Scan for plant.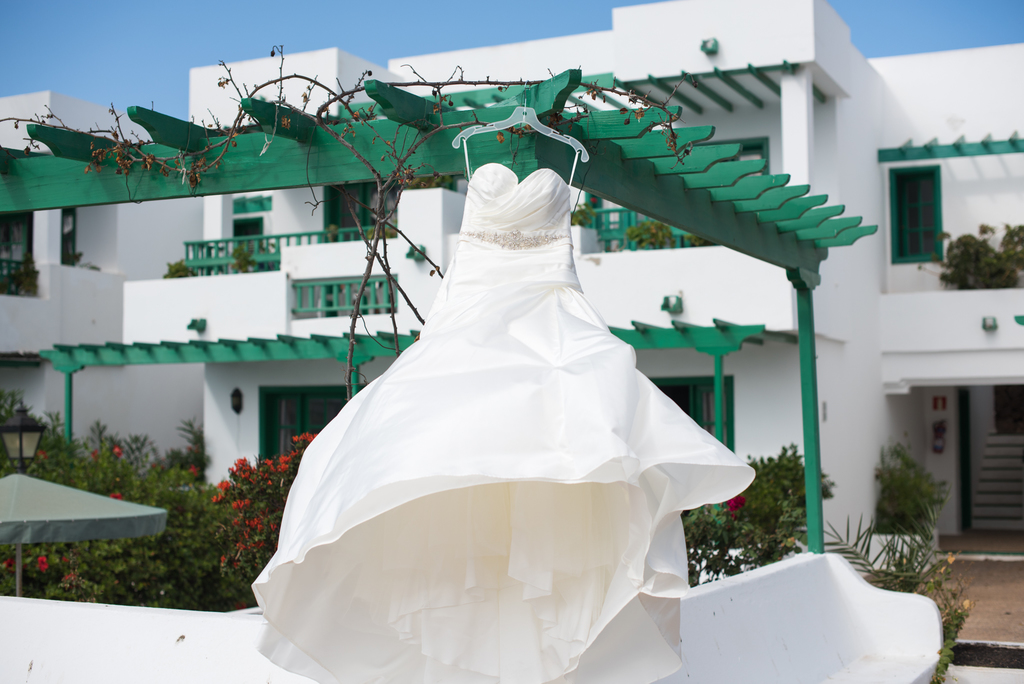
Scan result: (x1=991, y1=219, x2=1023, y2=276).
